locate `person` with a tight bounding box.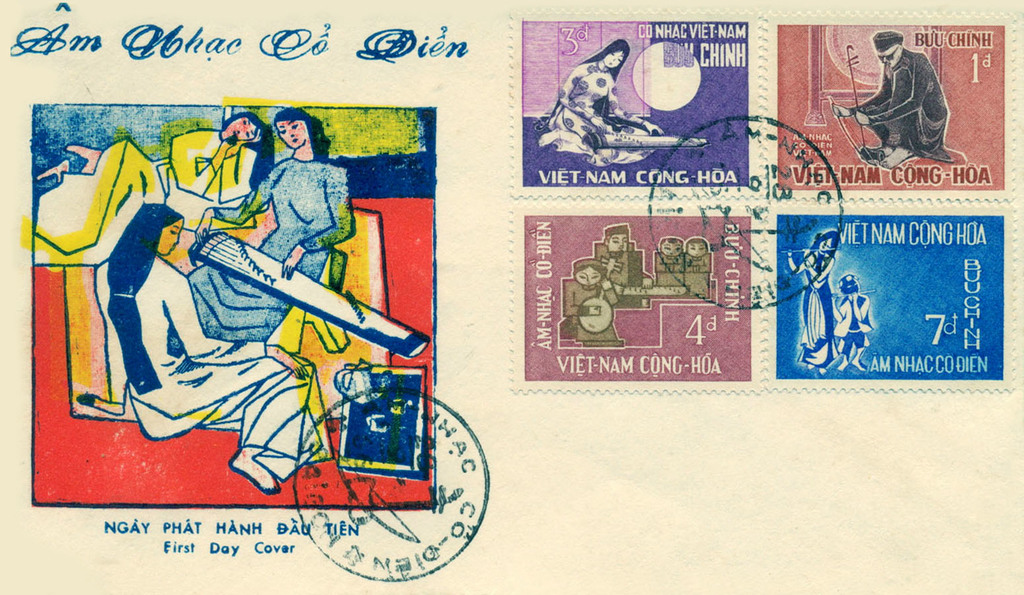
bbox=(825, 28, 962, 170).
